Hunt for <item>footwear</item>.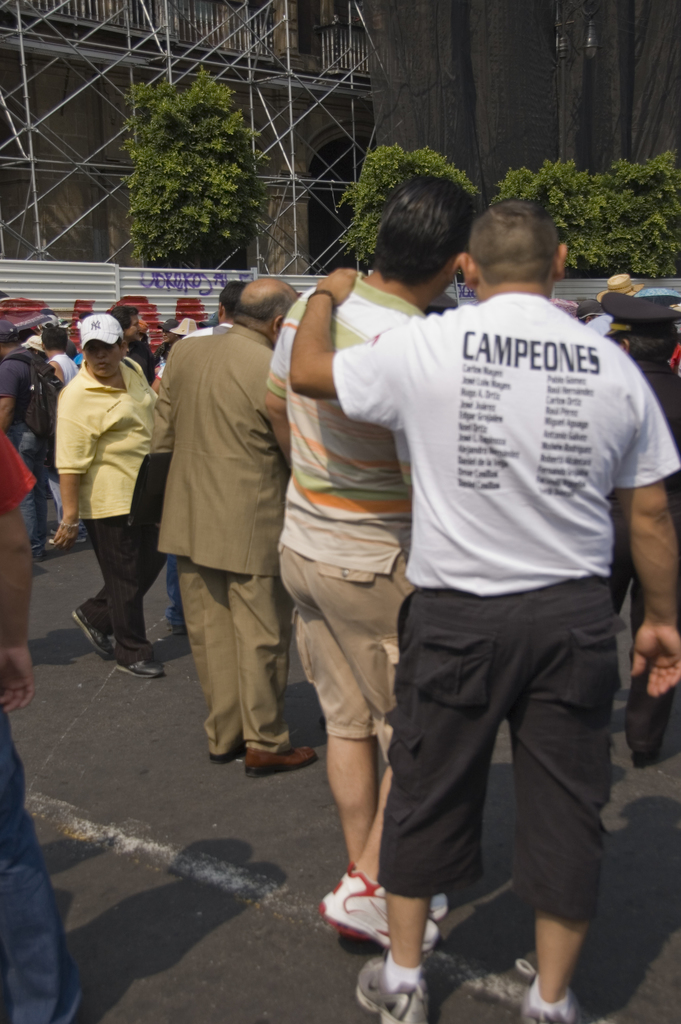
Hunted down at left=316, top=856, right=443, bottom=949.
